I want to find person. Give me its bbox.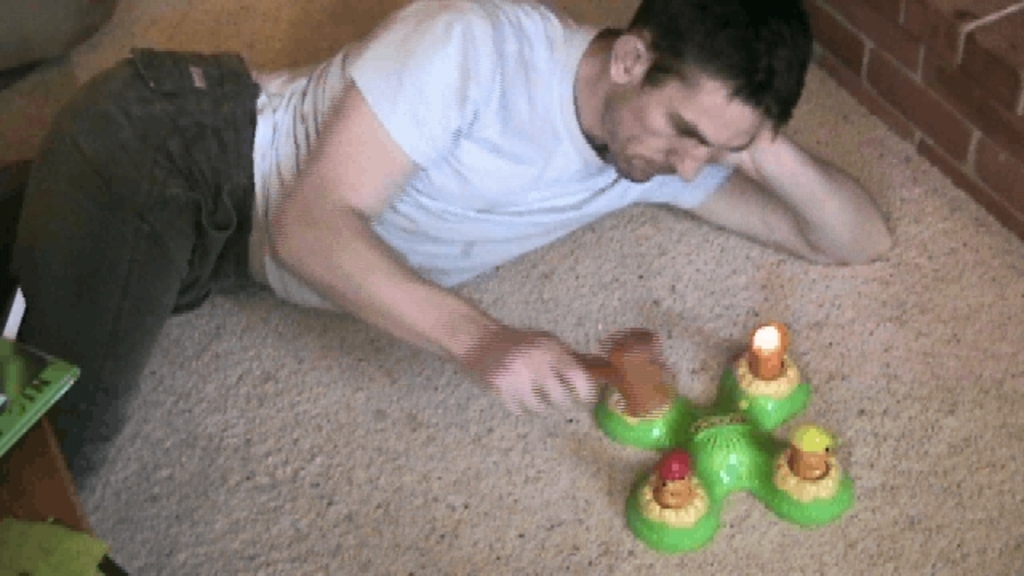
x1=0 y1=0 x2=899 y2=522.
